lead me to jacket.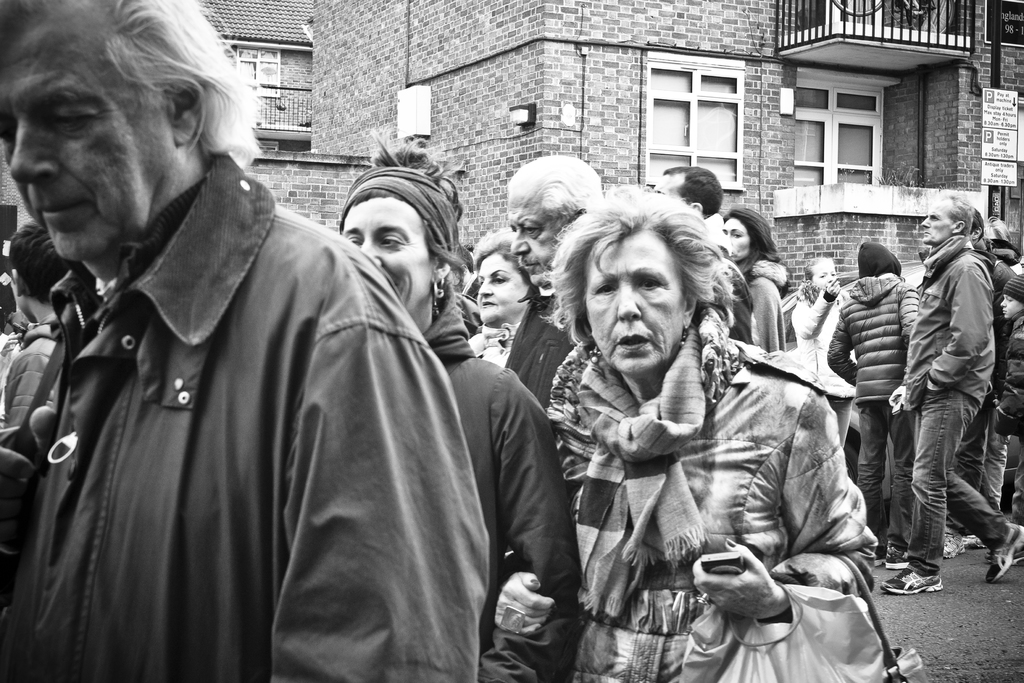
Lead to x1=0 y1=122 x2=528 y2=673.
